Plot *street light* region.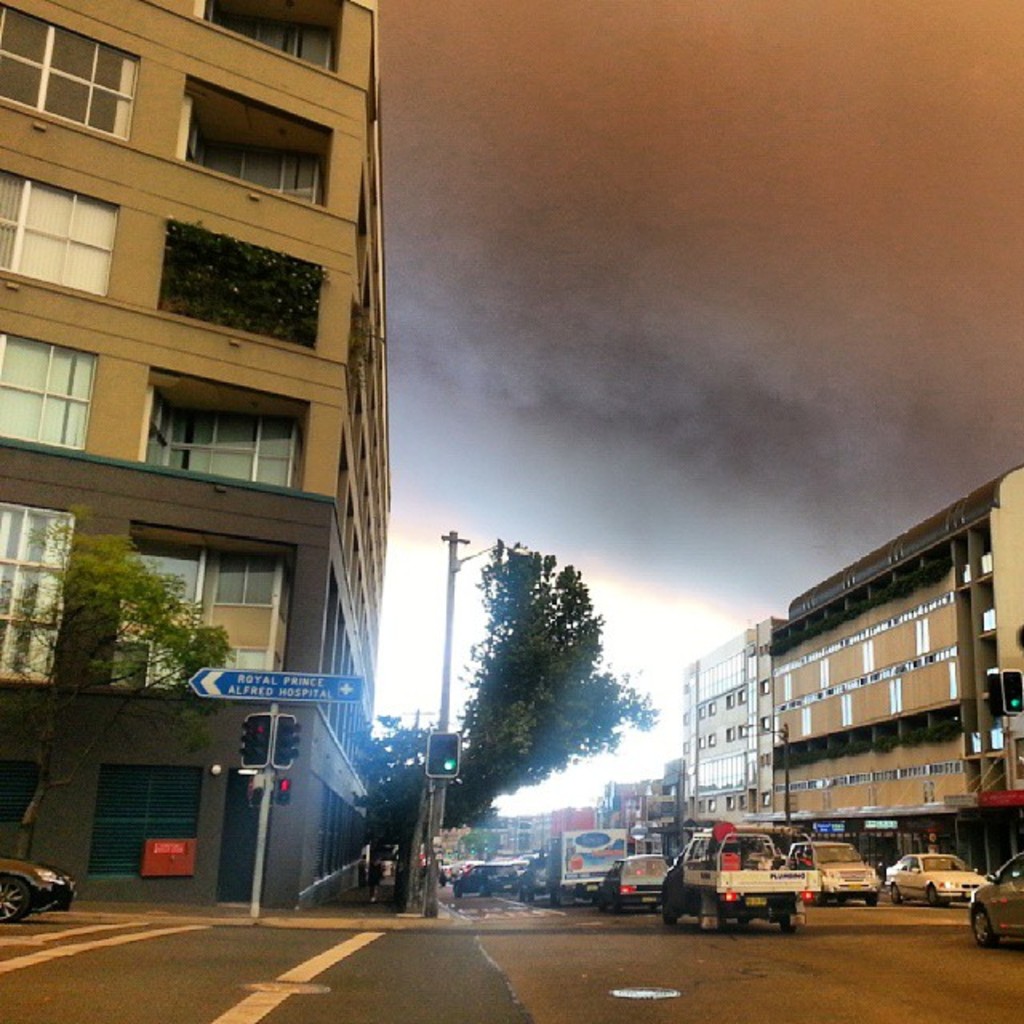
Plotted at (453,539,534,574).
